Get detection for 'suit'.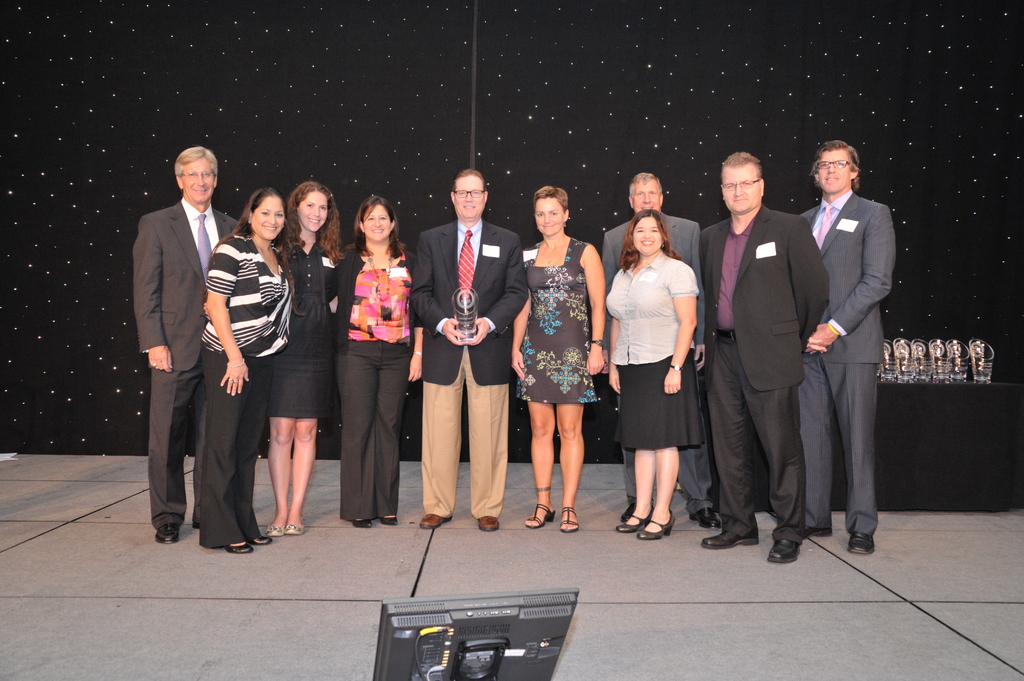
Detection: 412,221,531,512.
